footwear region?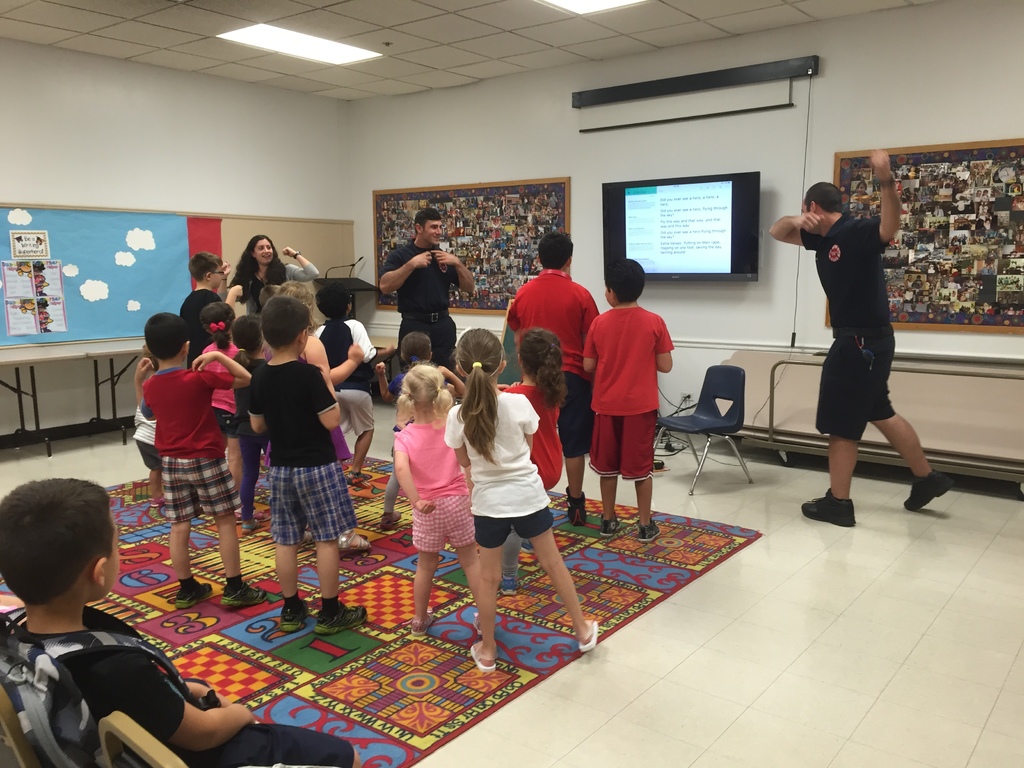
pyautogui.locateOnScreen(637, 519, 657, 541)
